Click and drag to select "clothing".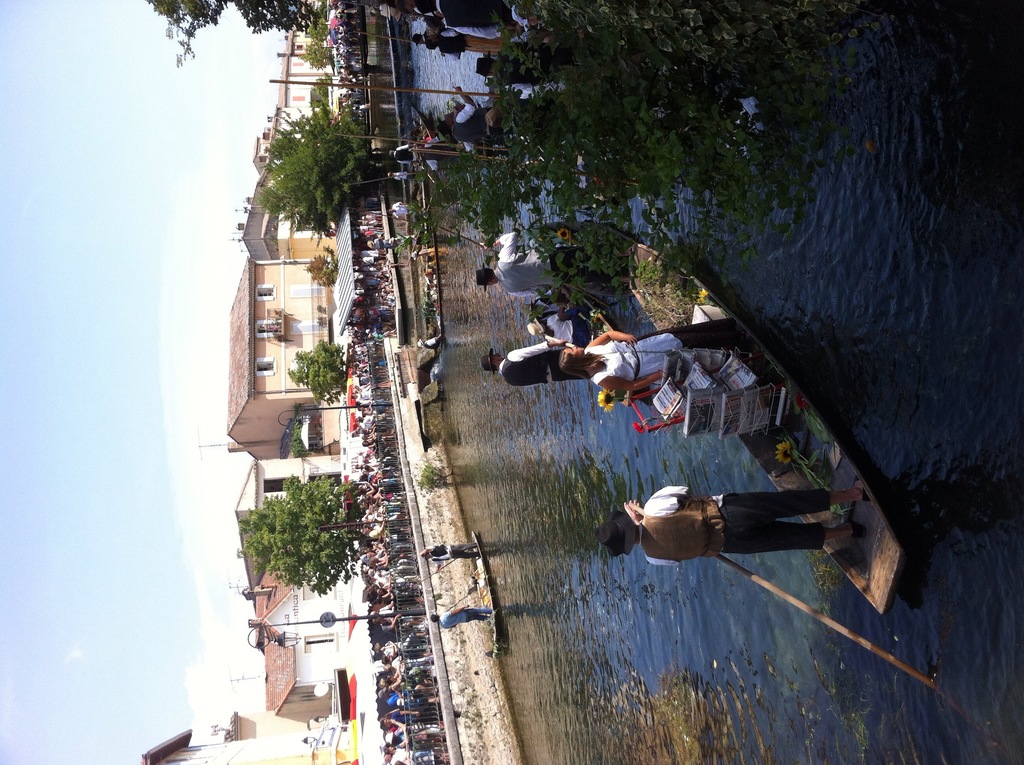
Selection: BBox(624, 476, 870, 586).
